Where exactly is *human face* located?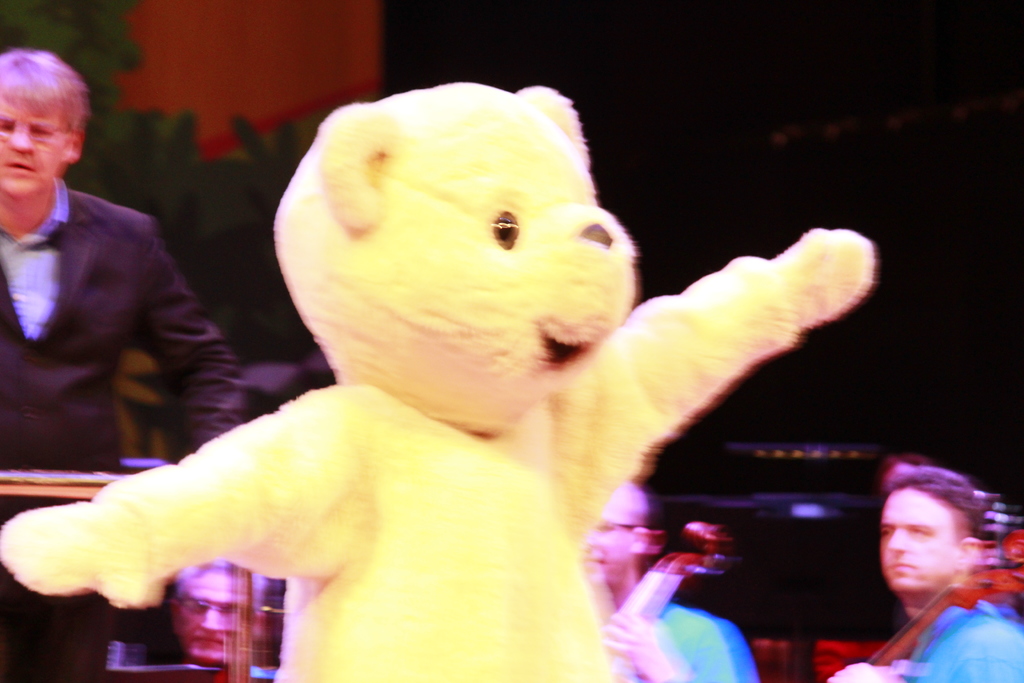
Its bounding box is {"left": 880, "top": 491, "right": 957, "bottom": 589}.
